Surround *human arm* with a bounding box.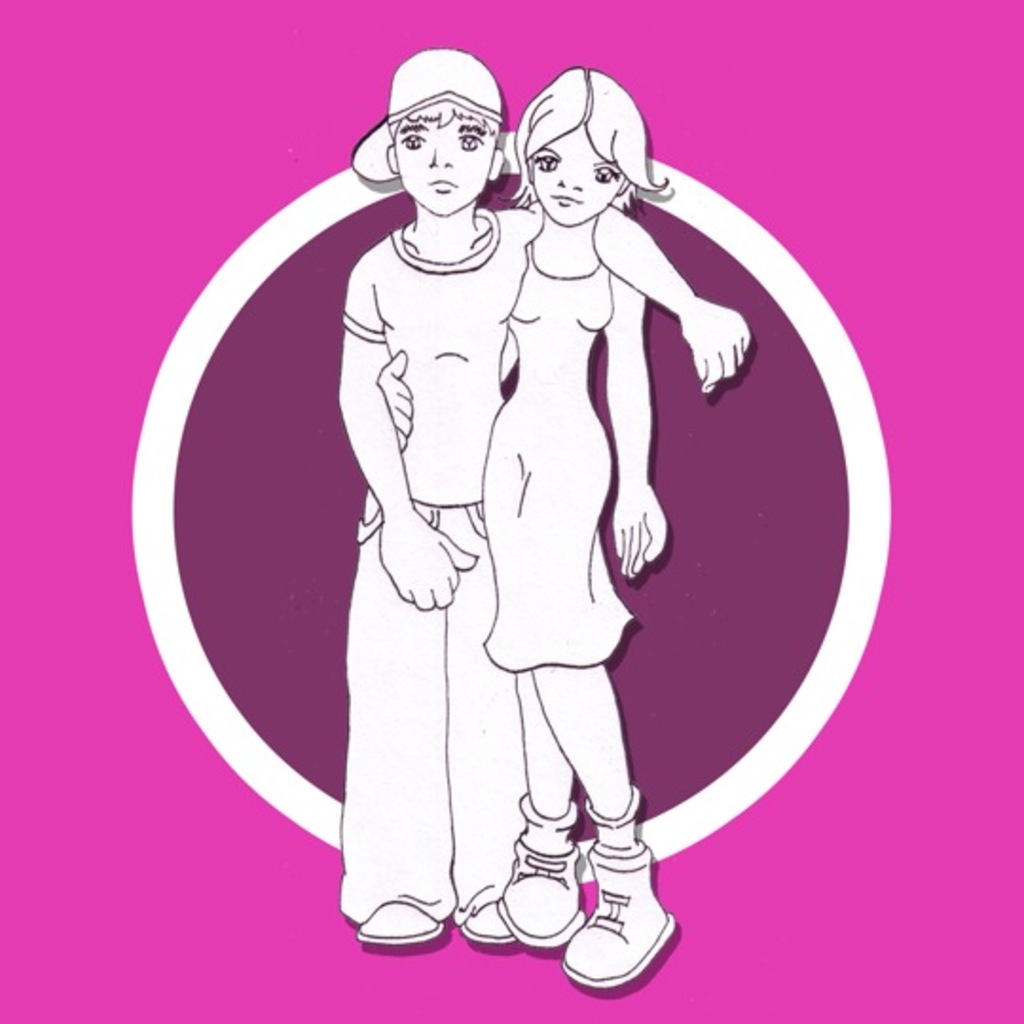
box=[516, 197, 747, 393].
